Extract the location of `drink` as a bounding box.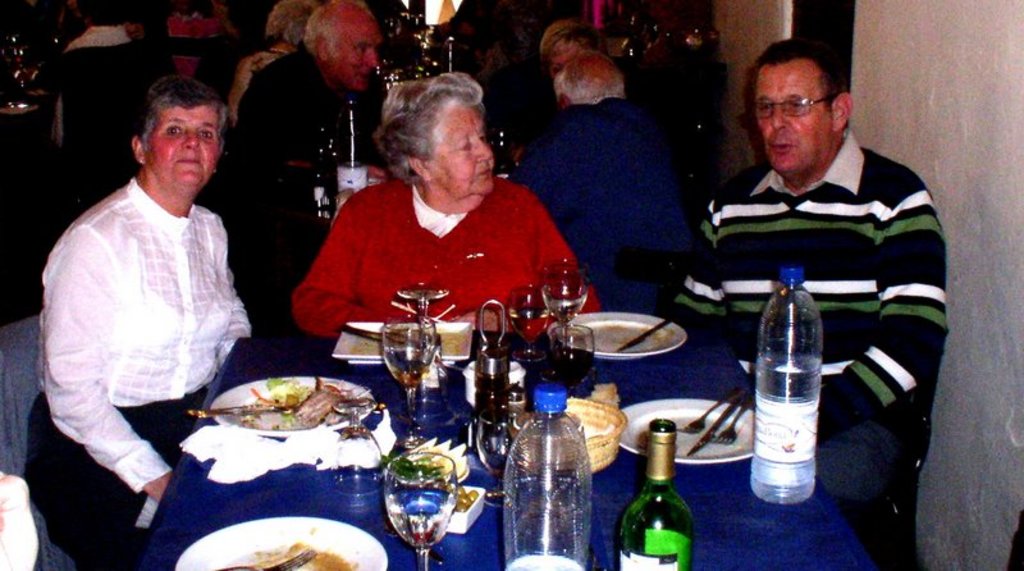
621, 421, 694, 570.
